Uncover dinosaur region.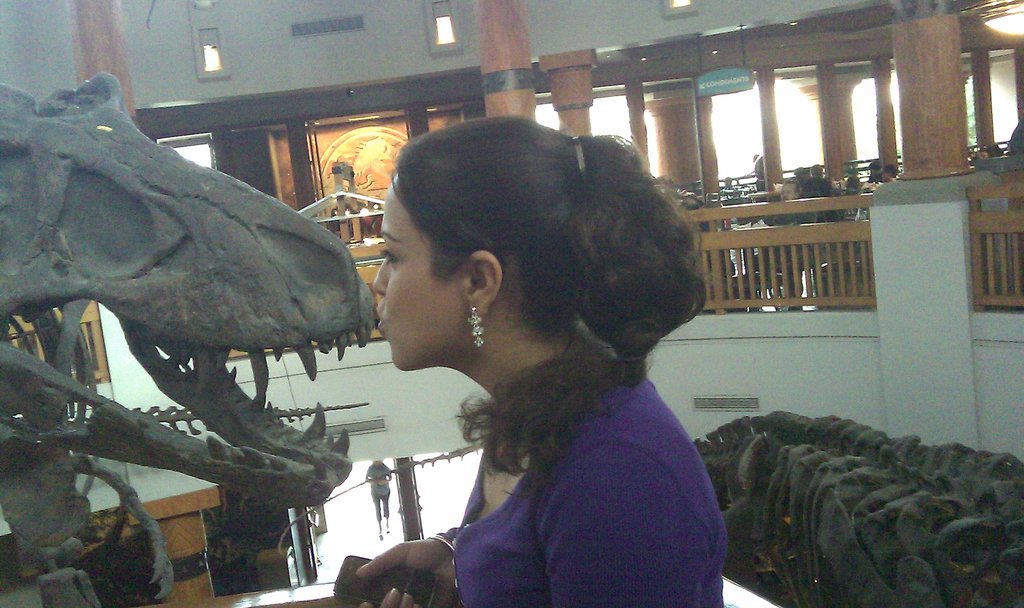
Uncovered: [698, 415, 1023, 606].
